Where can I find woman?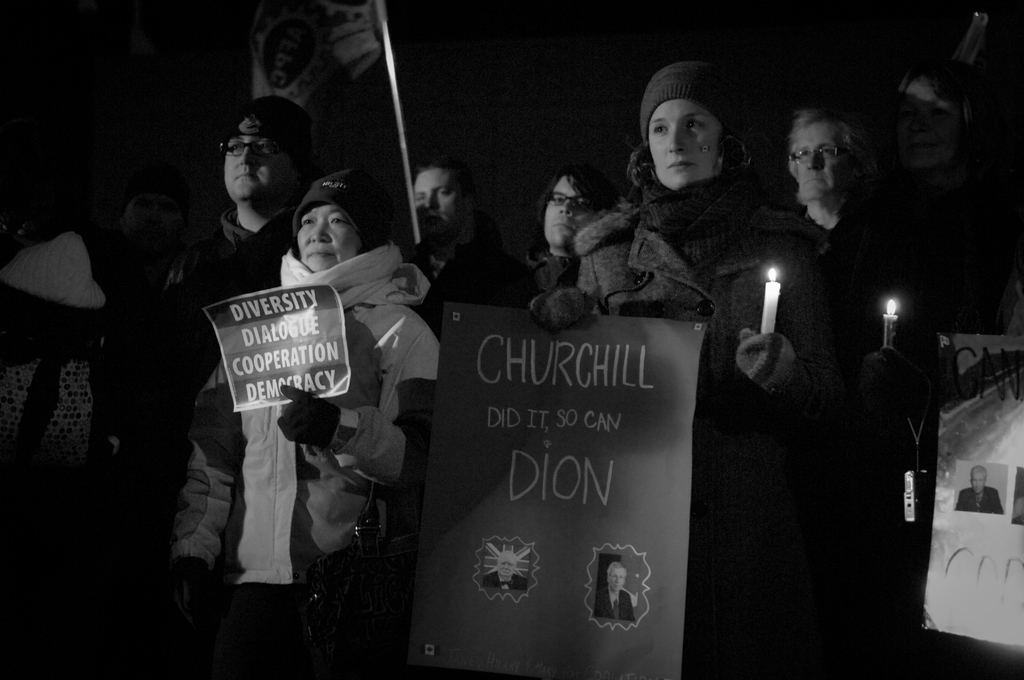
You can find it at detection(522, 61, 820, 679).
